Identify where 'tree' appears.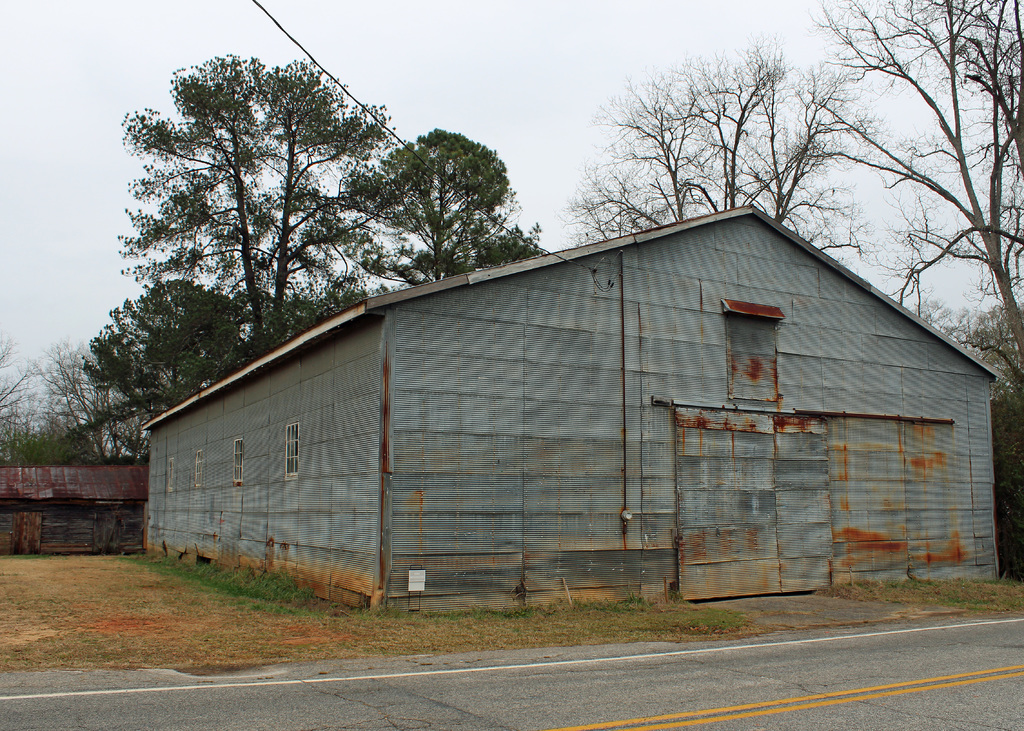
Appears at (x1=325, y1=121, x2=511, y2=293).
